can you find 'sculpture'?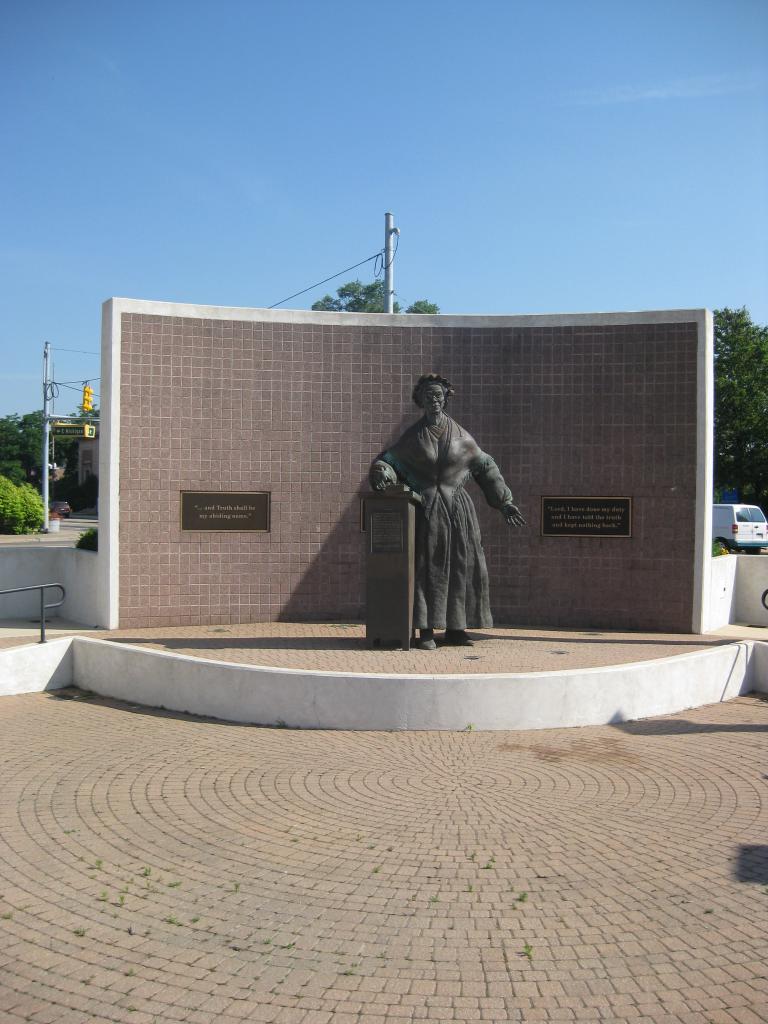
Yes, bounding box: <bbox>378, 383, 526, 640</bbox>.
